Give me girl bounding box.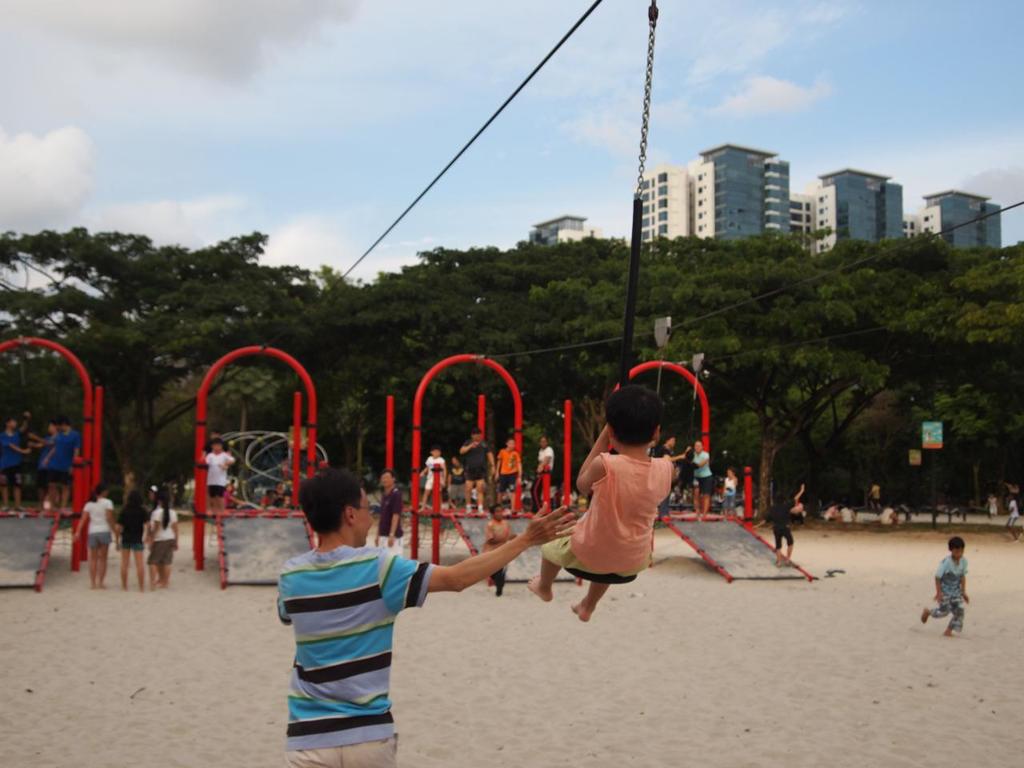
bbox=(144, 490, 178, 584).
